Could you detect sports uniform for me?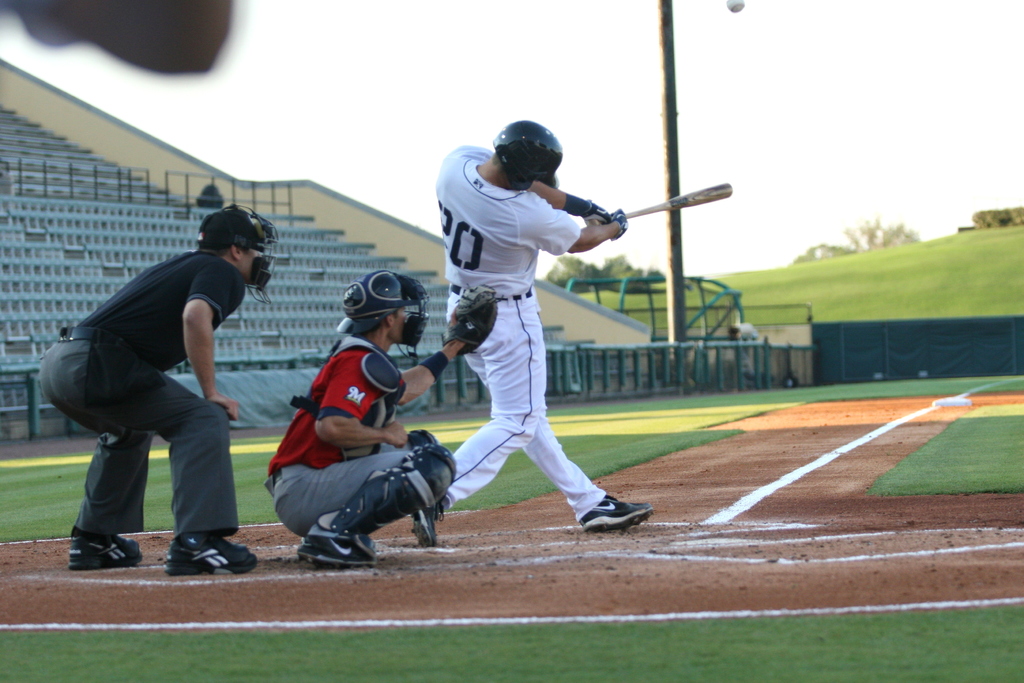
Detection result: select_region(407, 115, 671, 548).
